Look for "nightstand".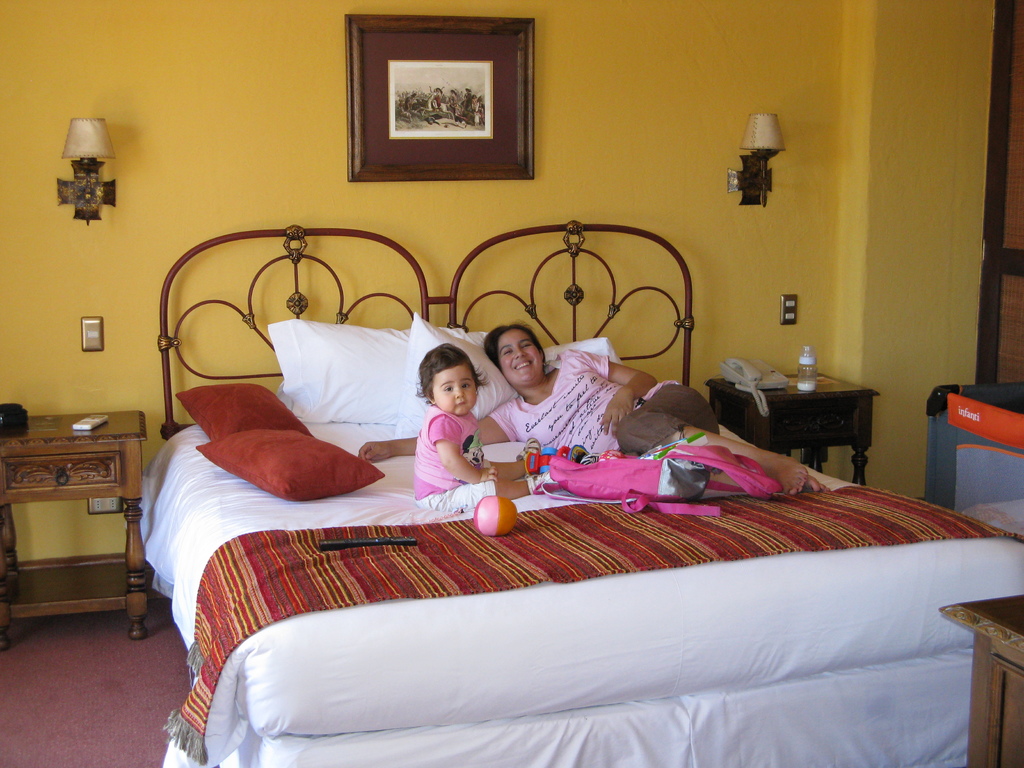
Found: l=0, t=413, r=147, b=648.
